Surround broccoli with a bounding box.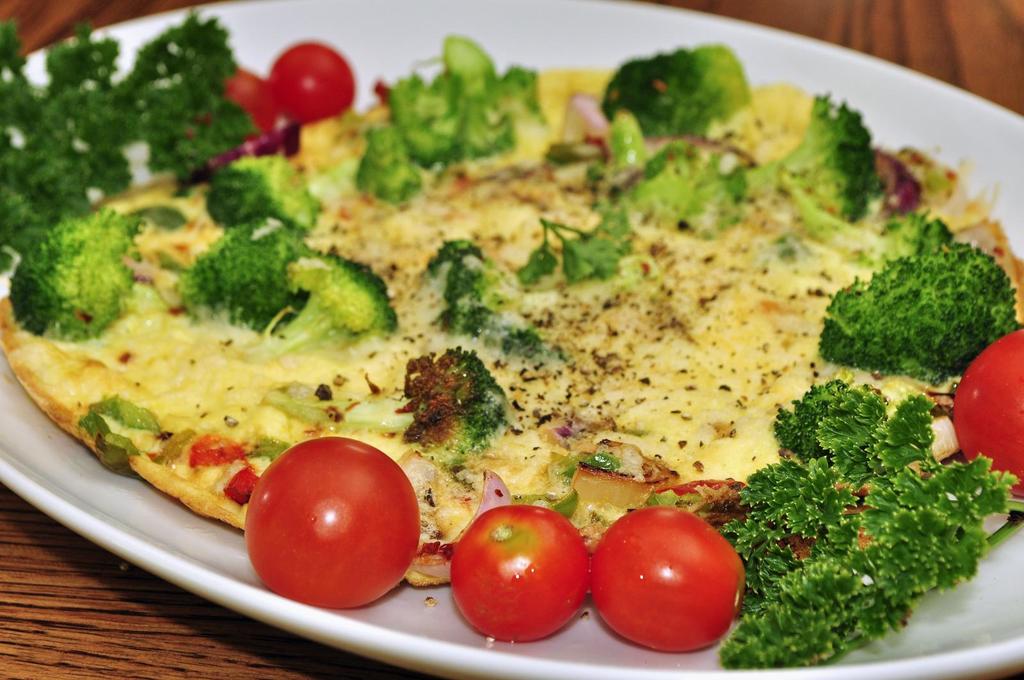
601, 49, 732, 136.
